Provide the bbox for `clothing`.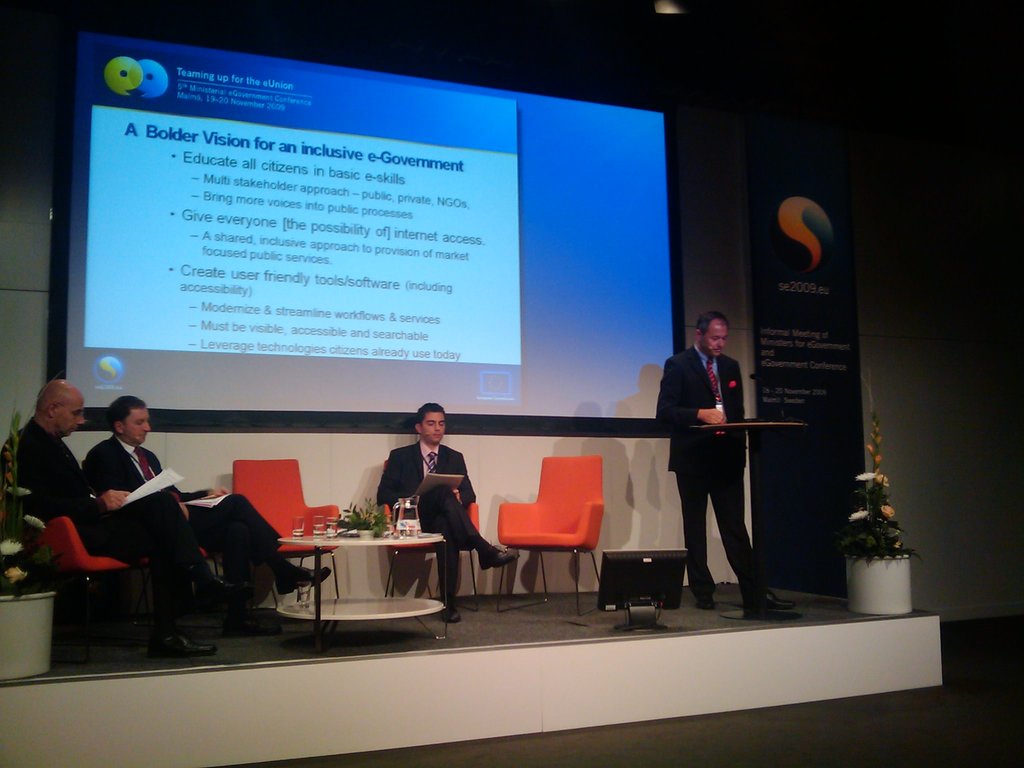
20:413:239:632.
